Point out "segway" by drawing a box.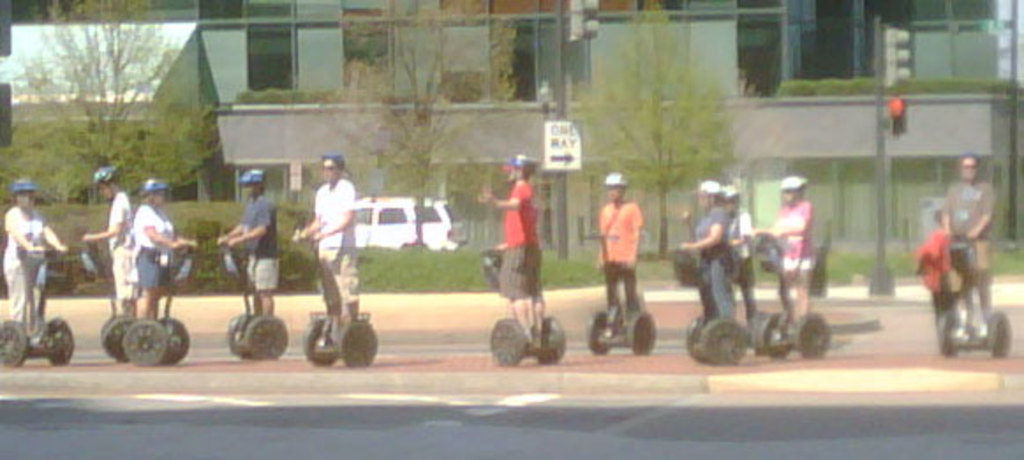
bbox=(4, 249, 78, 374).
